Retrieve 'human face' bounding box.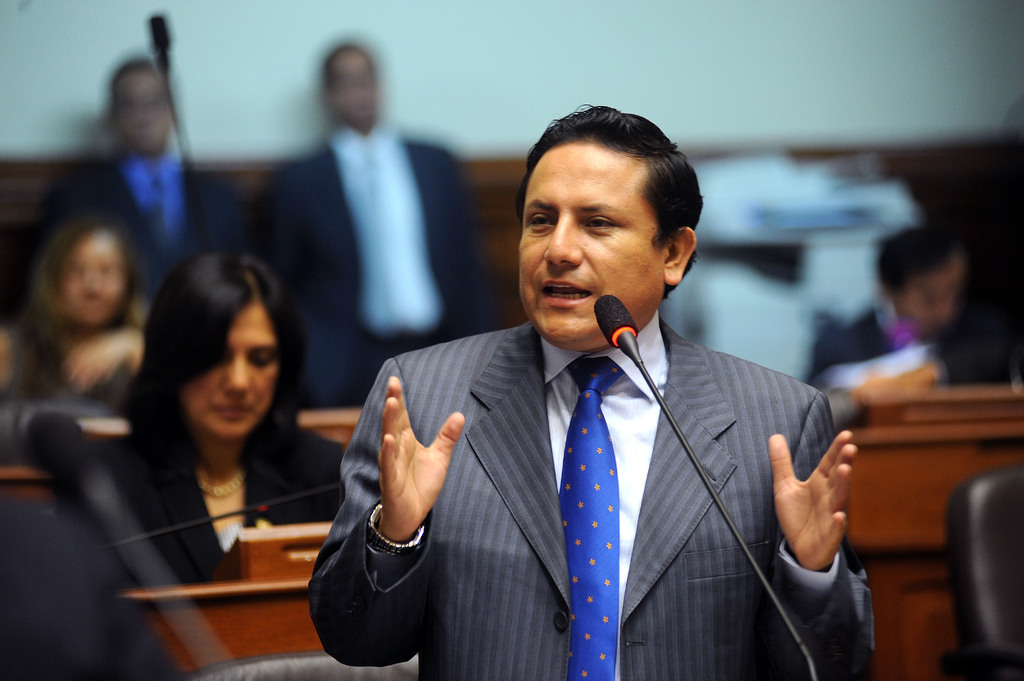
Bounding box: 337, 51, 376, 122.
